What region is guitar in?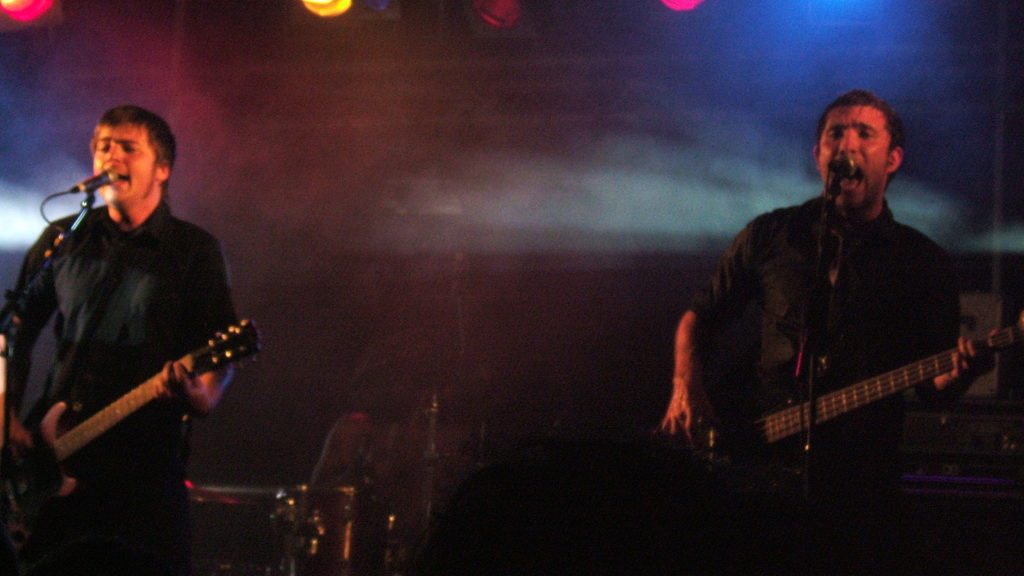
{"x1": 663, "y1": 317, "x2": 1023, "y2": 496}.
